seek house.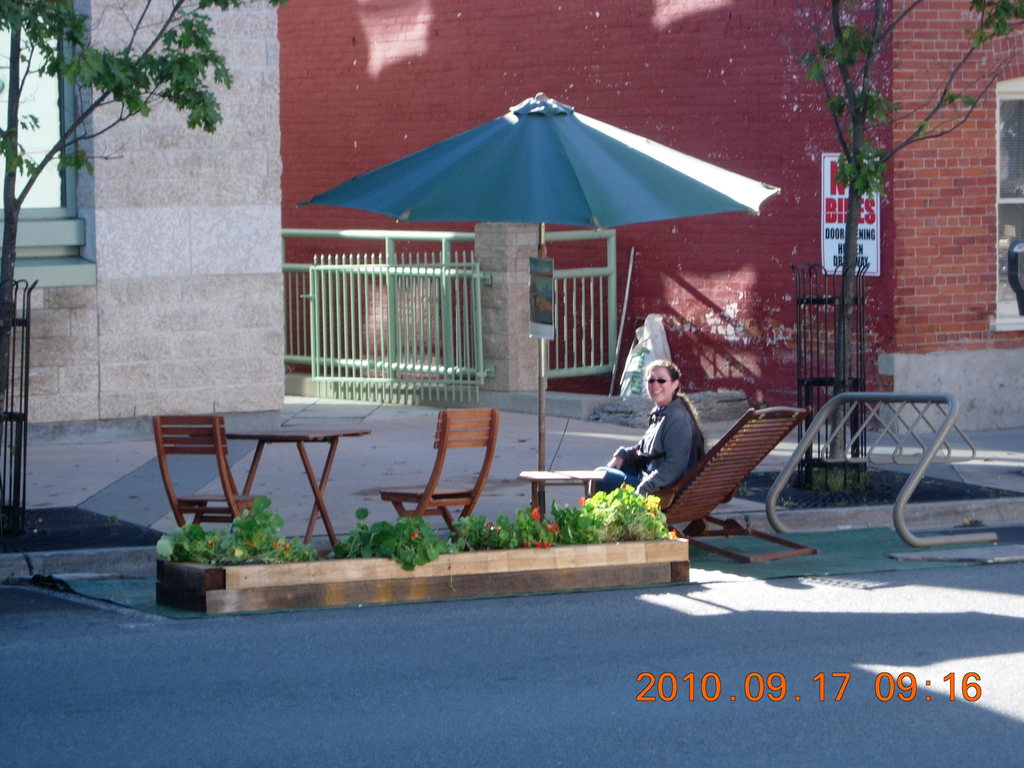
x1=0 y1=0 x2=284 y2=404.
